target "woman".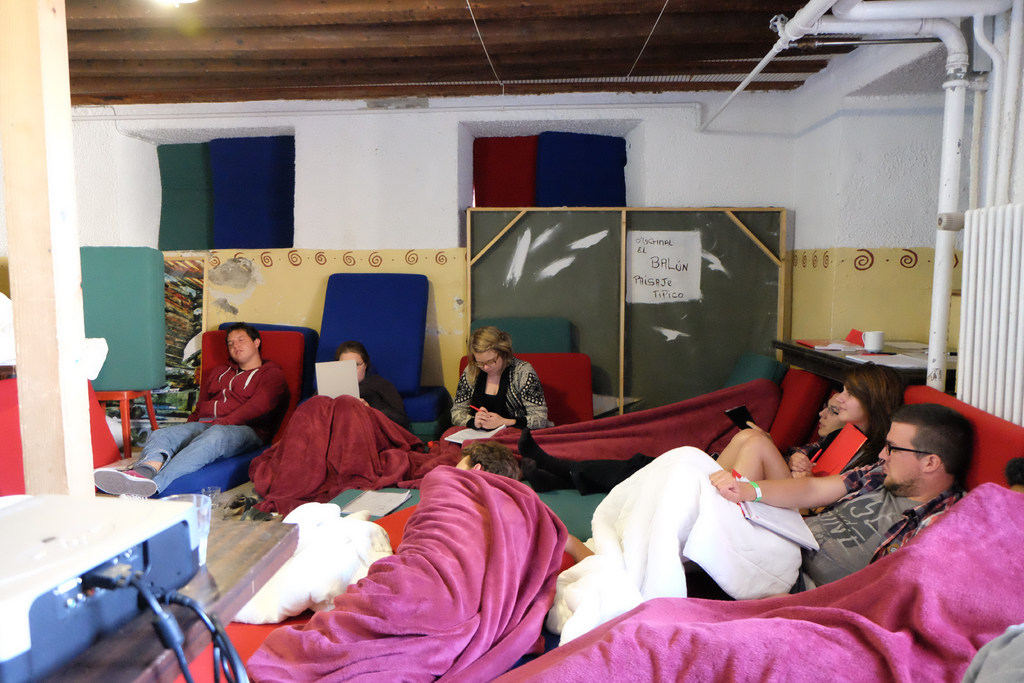
Target region: [x1=333, y1=341, x2=403, y2=420].
